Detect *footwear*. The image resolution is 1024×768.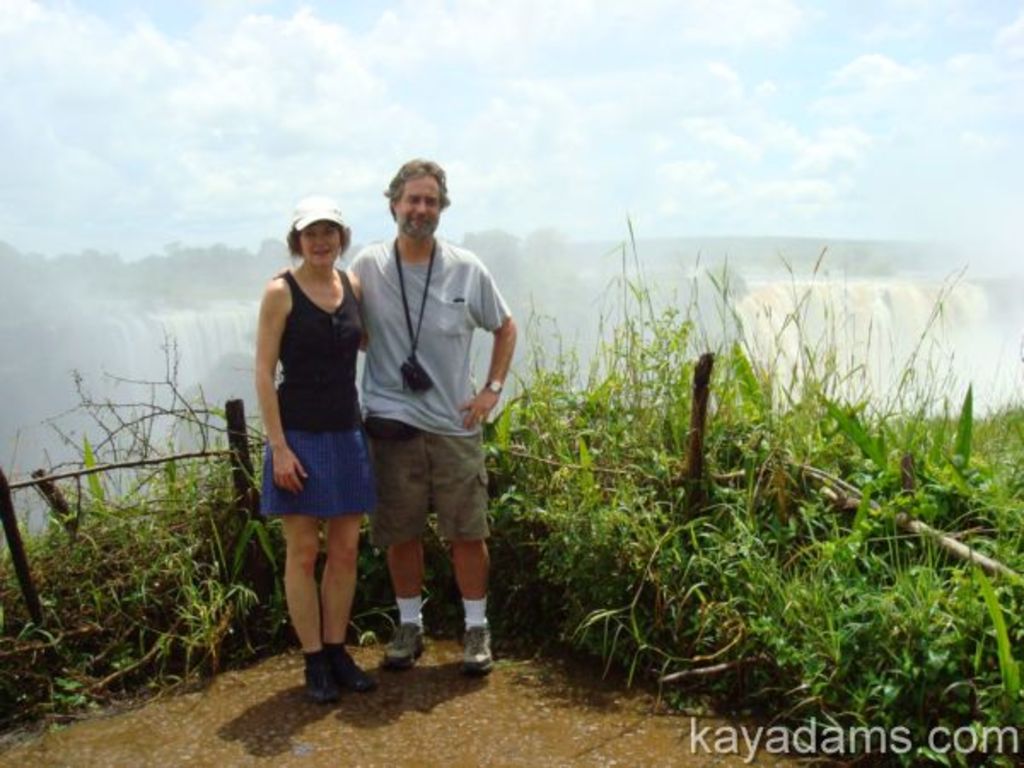
370, 616, 427, 674.
